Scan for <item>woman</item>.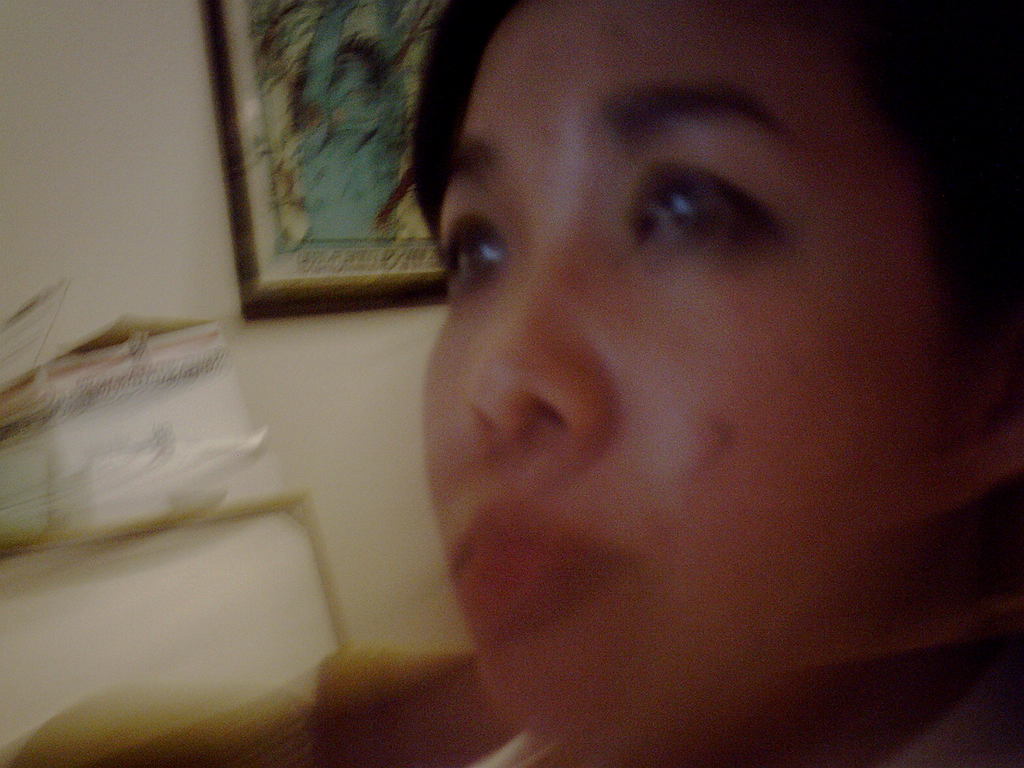
Scan result: box=[410, 3, 1023, 767].
